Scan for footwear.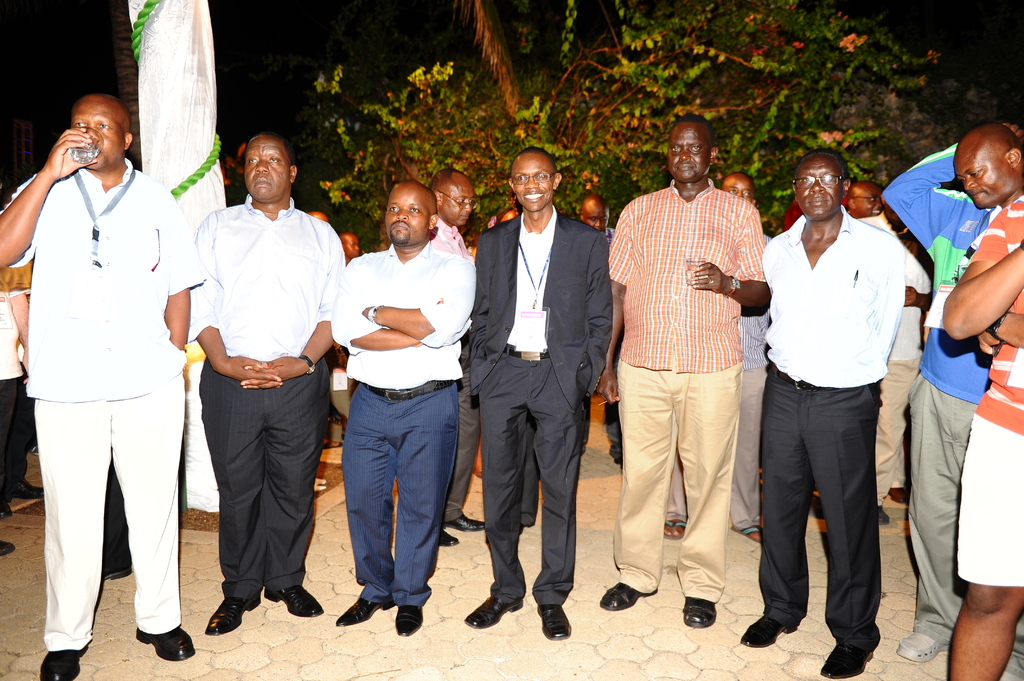
Scan result: BBox(334, 593, 389, 625).
